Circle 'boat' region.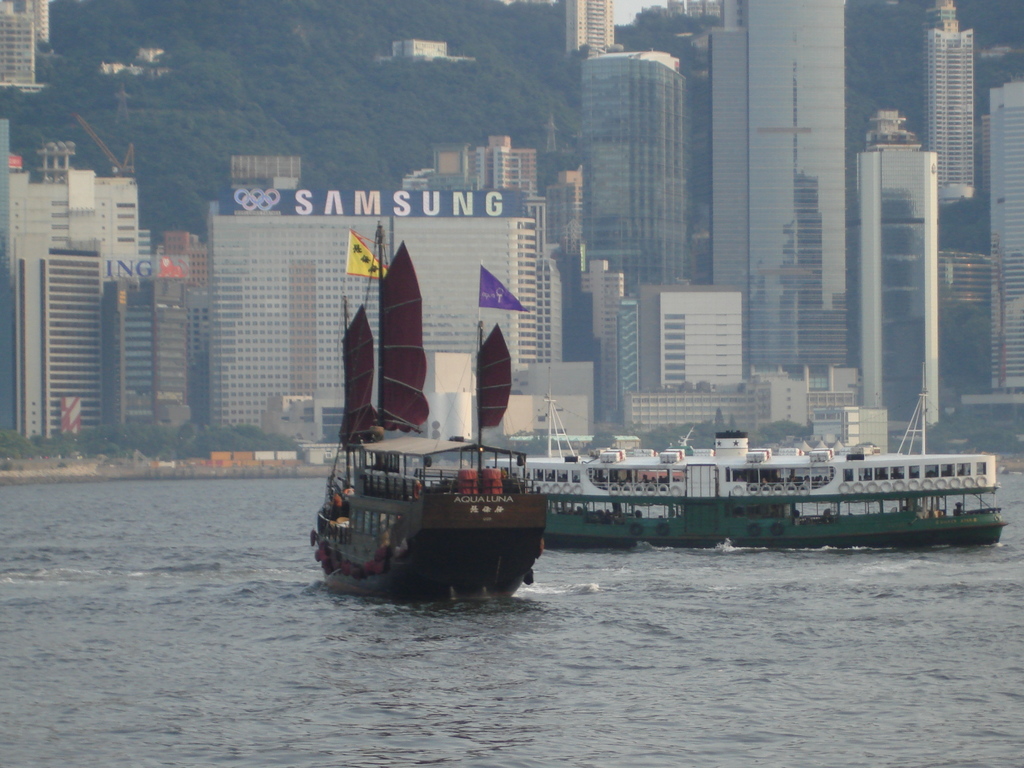
Region: x1=308, y1=214, x2=552, y2=595.
